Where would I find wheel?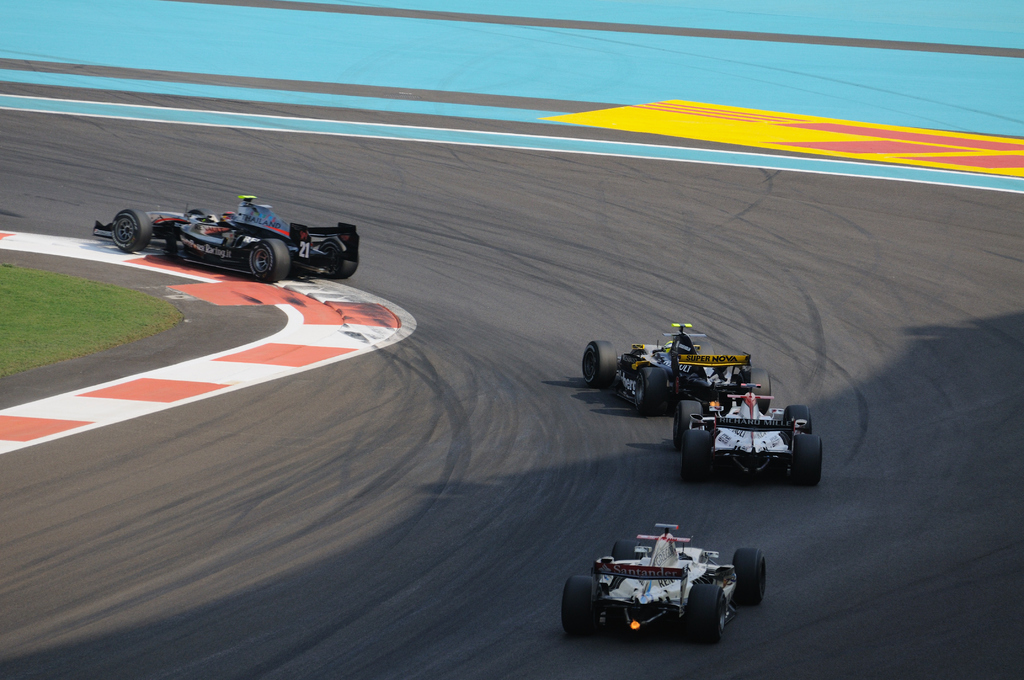
At region(746, 366, 769, 405).
